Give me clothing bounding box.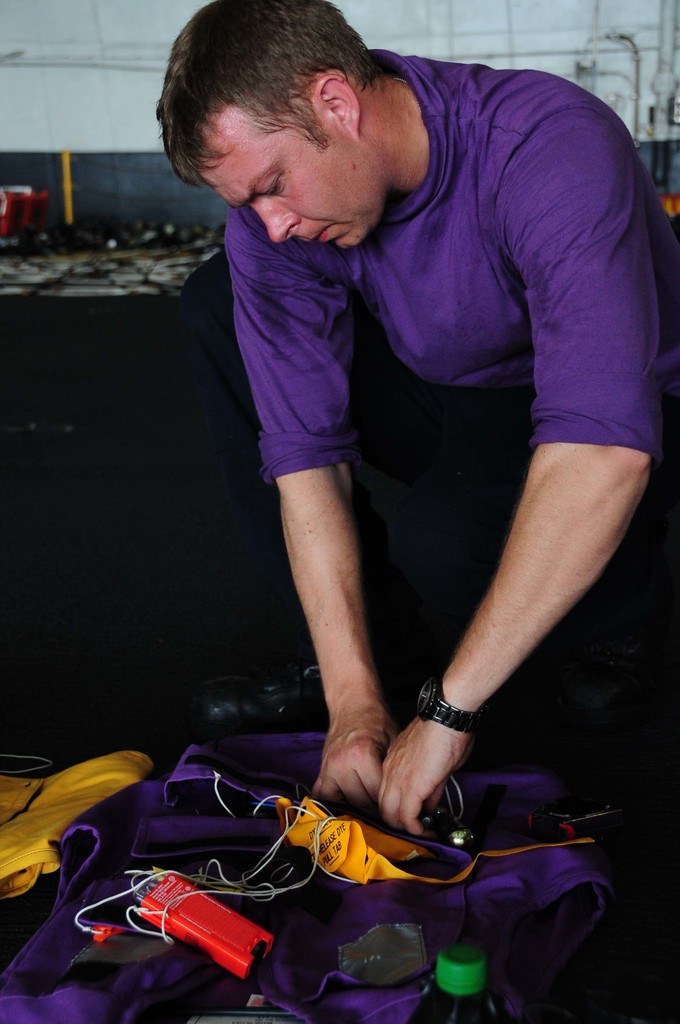
locate(218, 42, 679, 731).
